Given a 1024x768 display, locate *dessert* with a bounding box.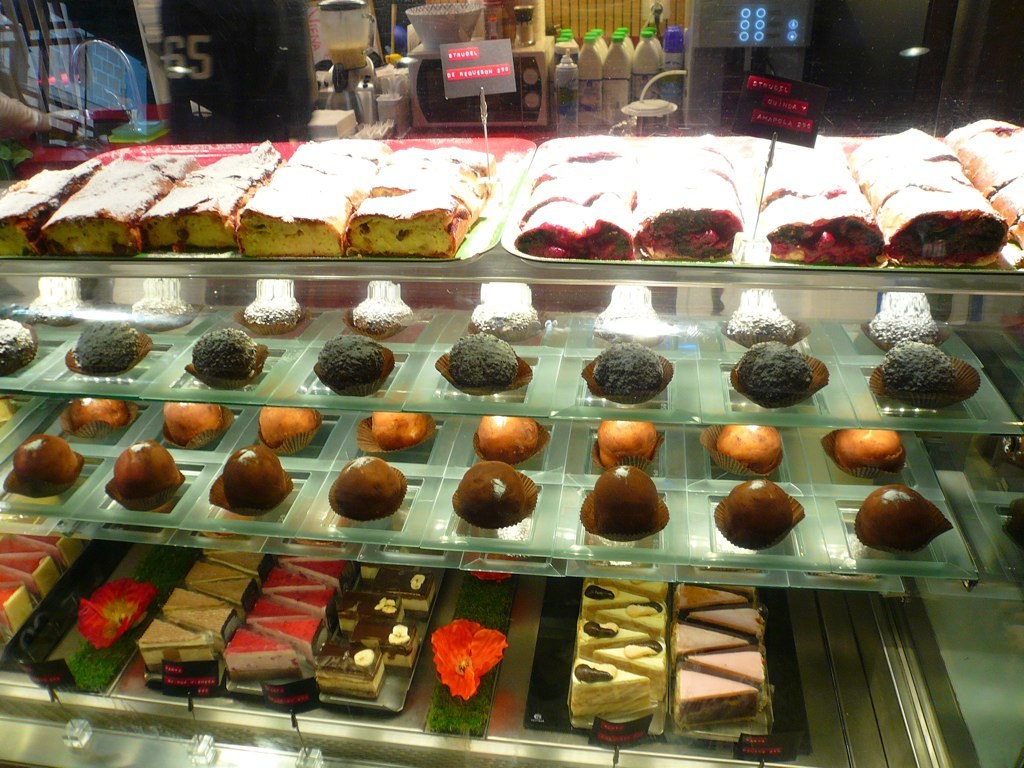
Located: {"x1": 29, "y1": 292, "x2": 82, "y2": 330}.
